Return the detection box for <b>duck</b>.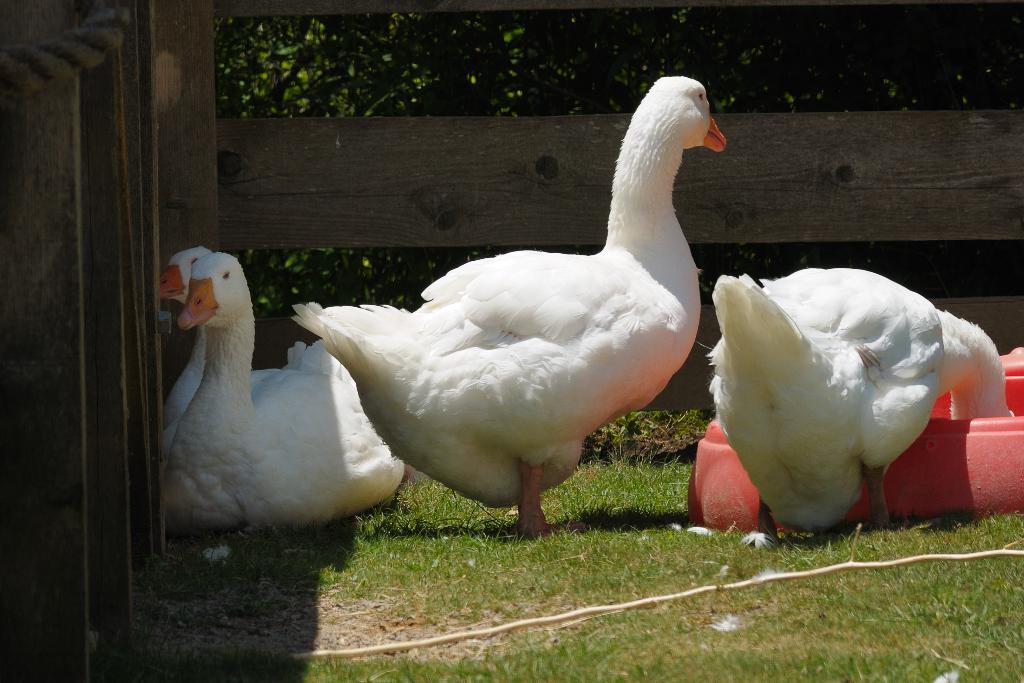
<bbox>305, 77, 737, 553</bbox>.
